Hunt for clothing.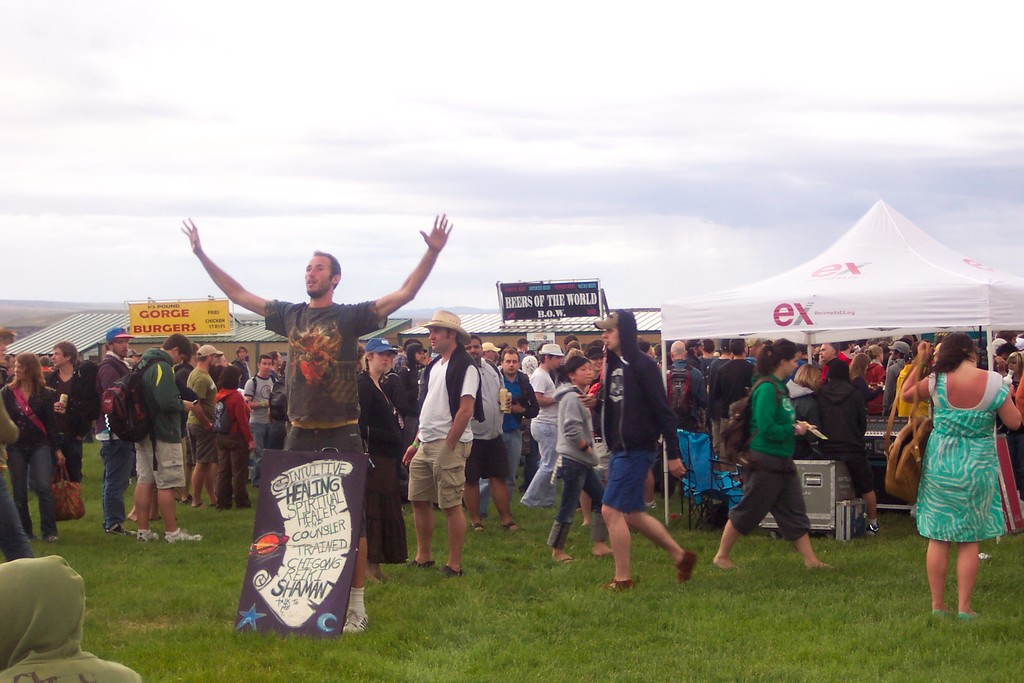
Hunted down at (x1=47, y1=360, x2=97, y2=474).
